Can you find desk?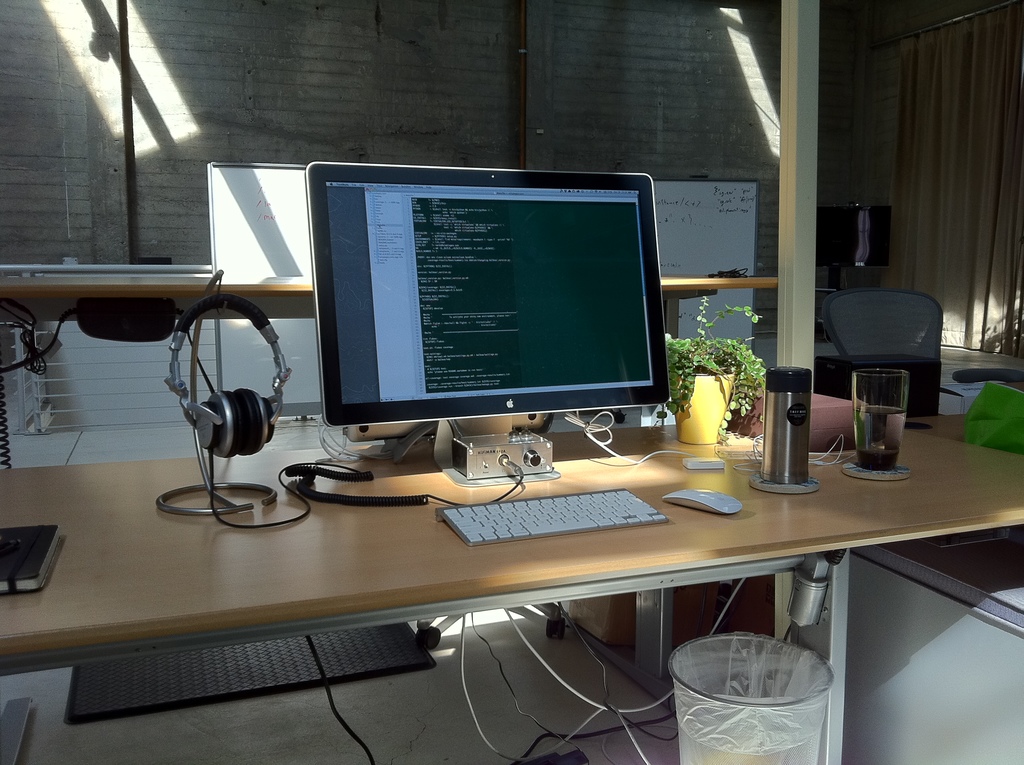
Yes, bounding box: (x1=0, y1=421, x2=956, y2=724).
